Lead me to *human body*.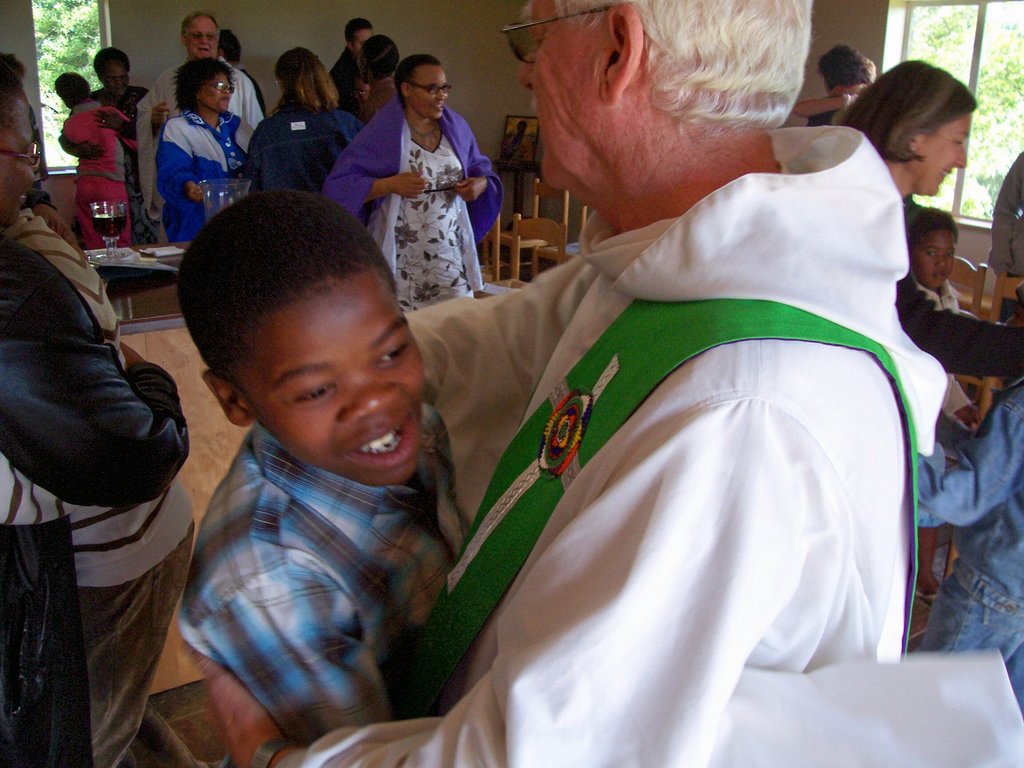
Lead to x1=58 y1=28 x2=154 y2=244.
